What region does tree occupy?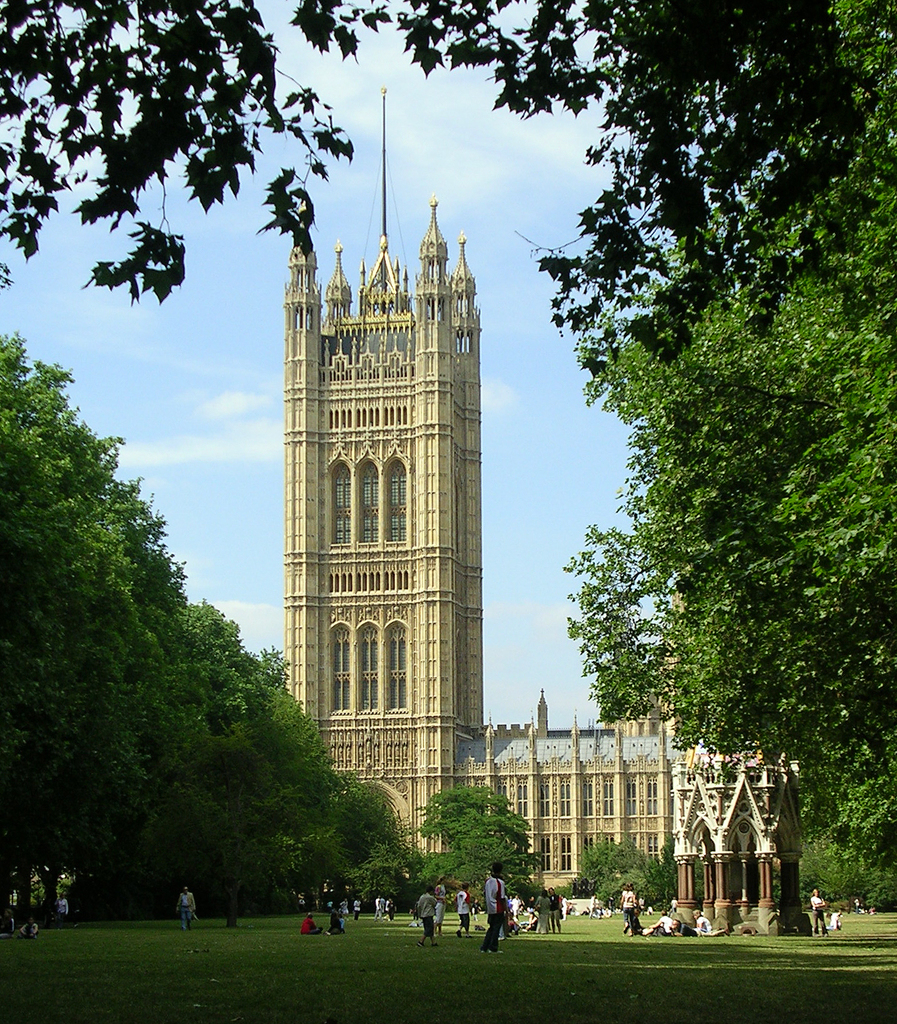
box=[570, 834, 682, 931].
